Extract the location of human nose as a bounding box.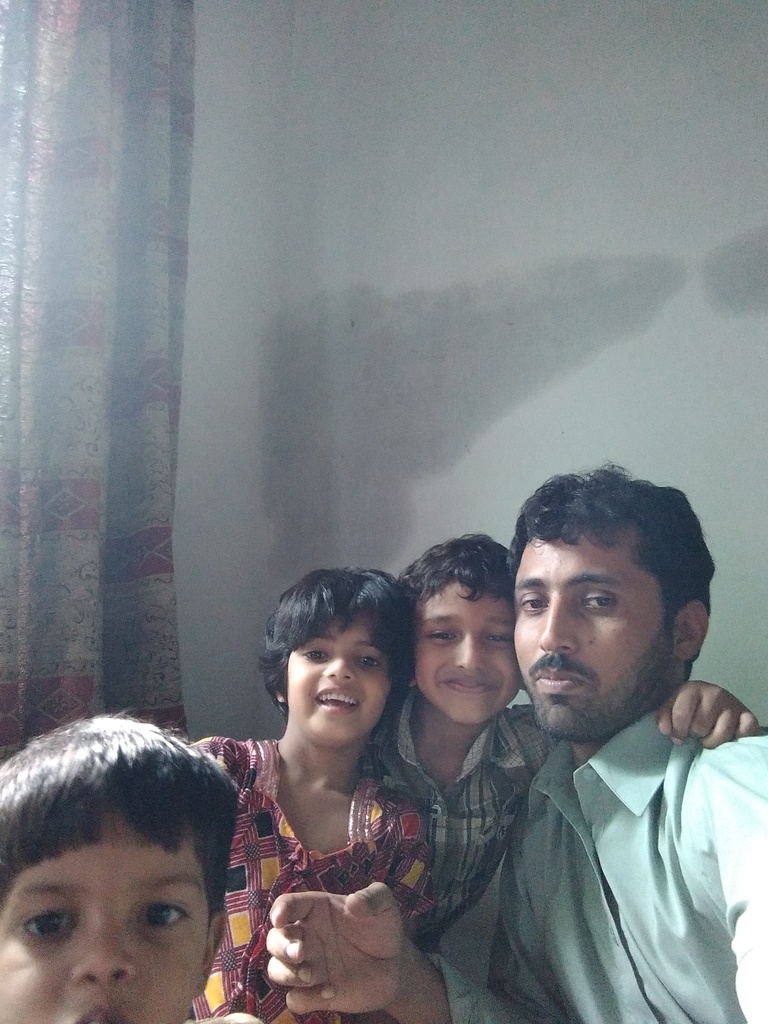
<bbox>67, 915, 143, 987</bbox>.
